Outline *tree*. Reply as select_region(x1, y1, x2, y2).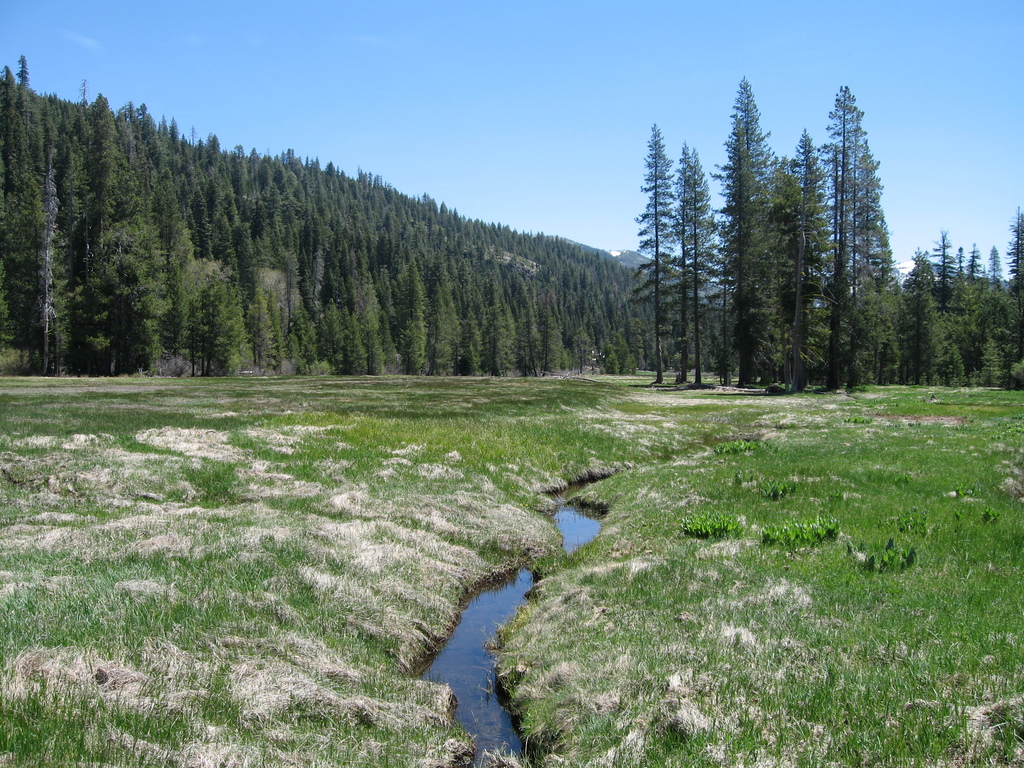
select_region(170, 300, 196, 372).
